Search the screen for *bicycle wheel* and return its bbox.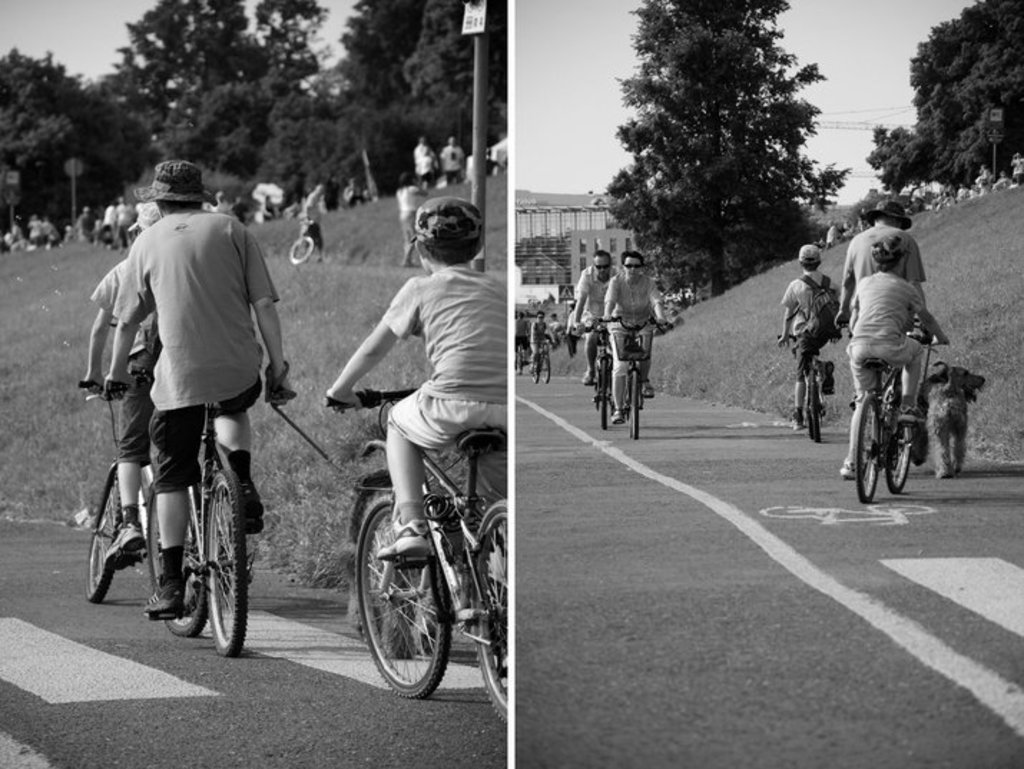
Found: box=[882, 407, 912, 494].
